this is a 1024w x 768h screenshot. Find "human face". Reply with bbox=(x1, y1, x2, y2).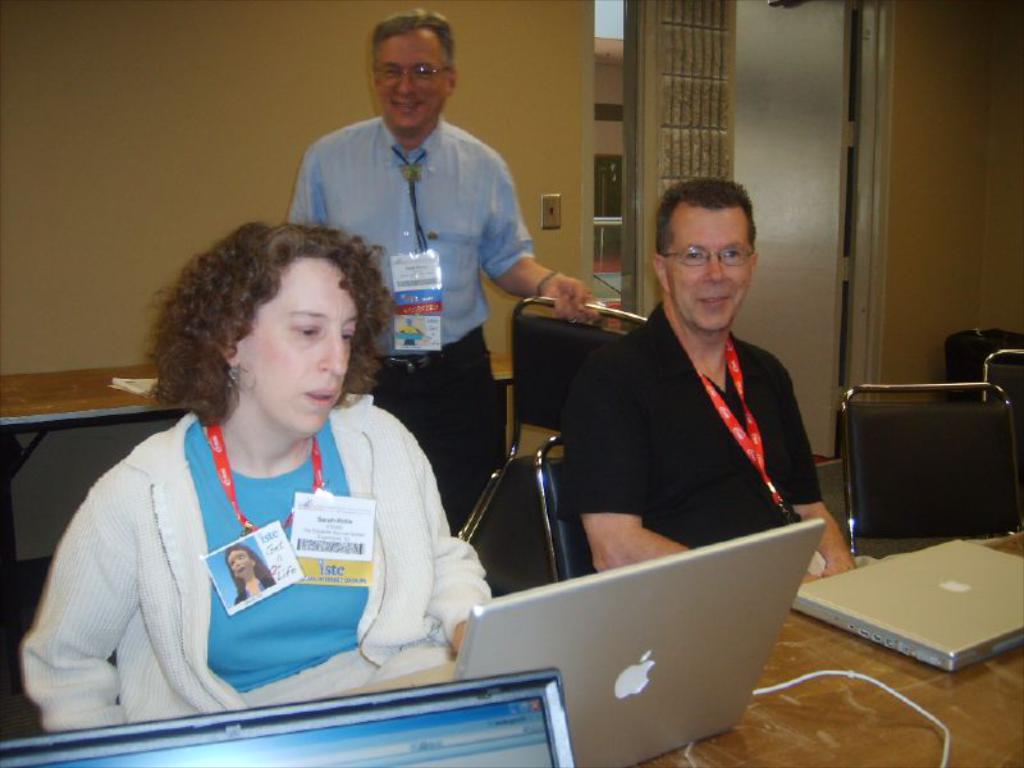
bbox=(663, 202, 753, 330).
